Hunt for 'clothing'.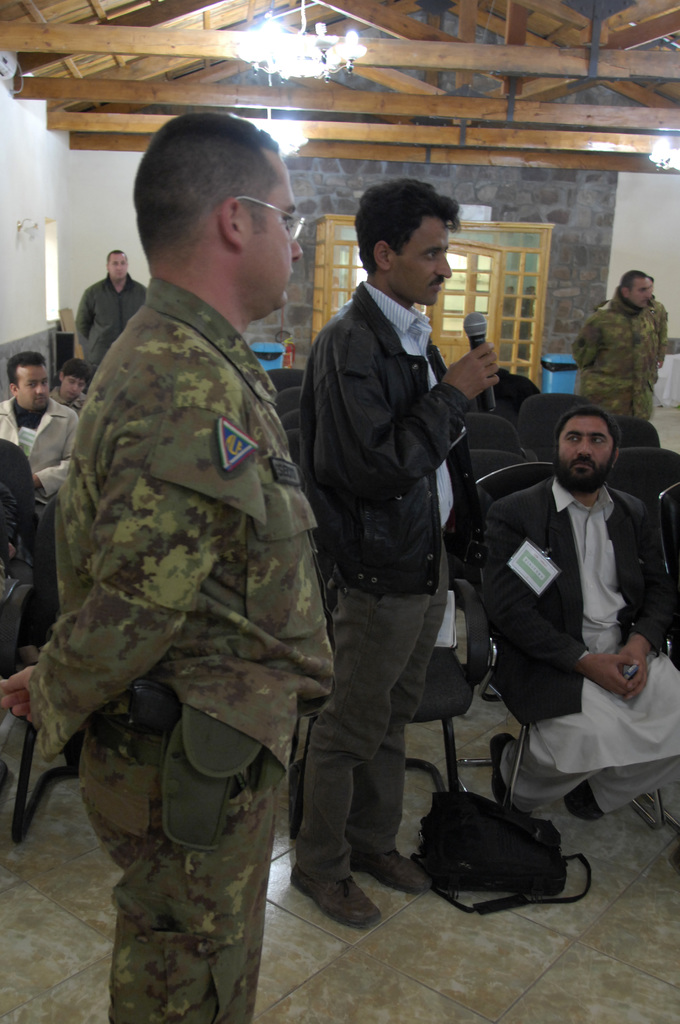
Hunted down at <bbox>571, 293, 671, 424</bbox>.
